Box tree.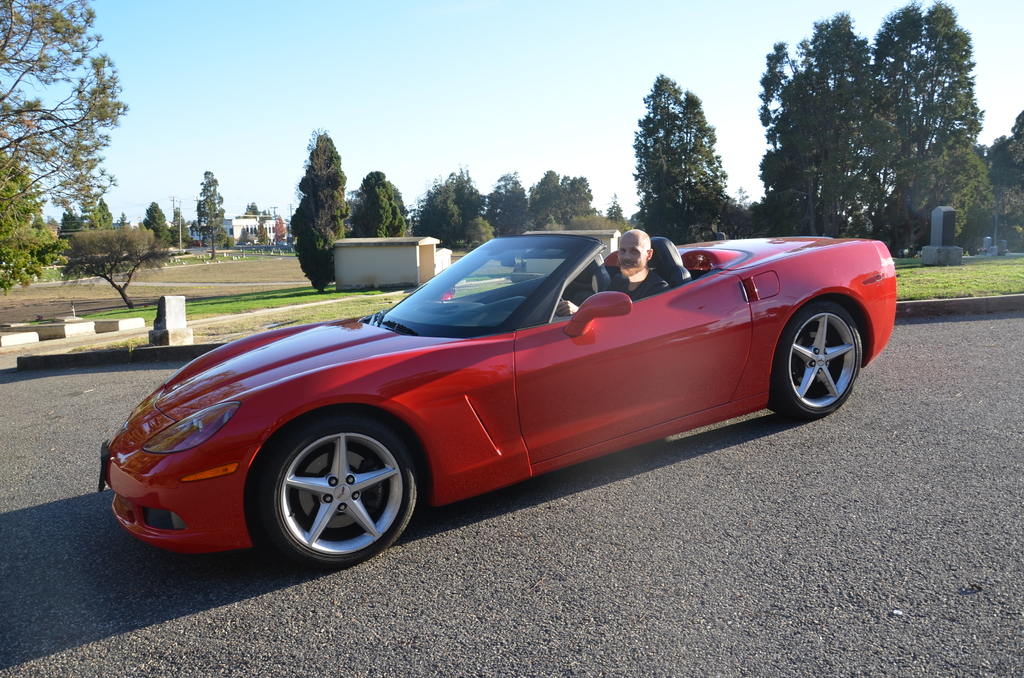
0/0/138/230.
